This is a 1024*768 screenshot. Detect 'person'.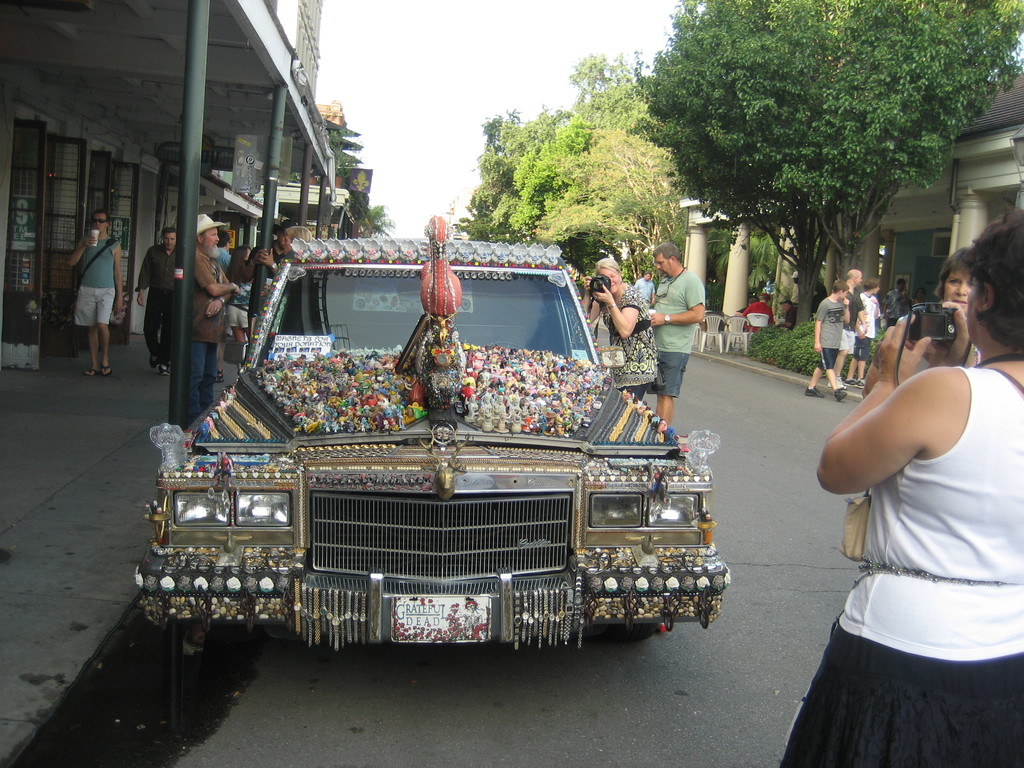
(776,298,796,329).
